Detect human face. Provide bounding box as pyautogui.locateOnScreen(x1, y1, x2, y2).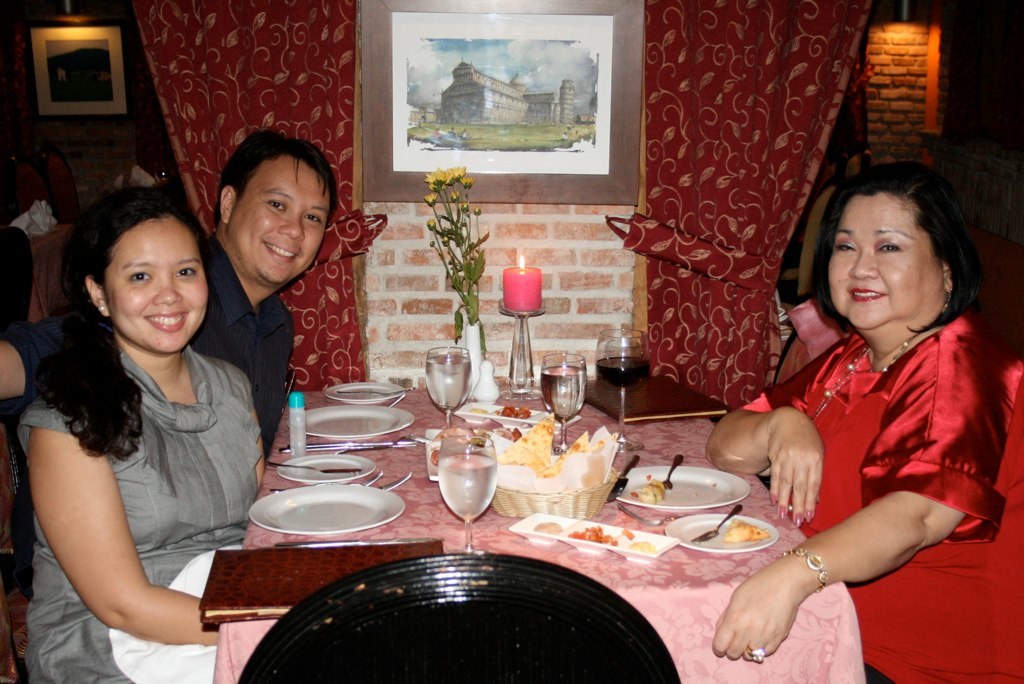
pyautogui.locateOnScreen(231, 155, 328, 294).
